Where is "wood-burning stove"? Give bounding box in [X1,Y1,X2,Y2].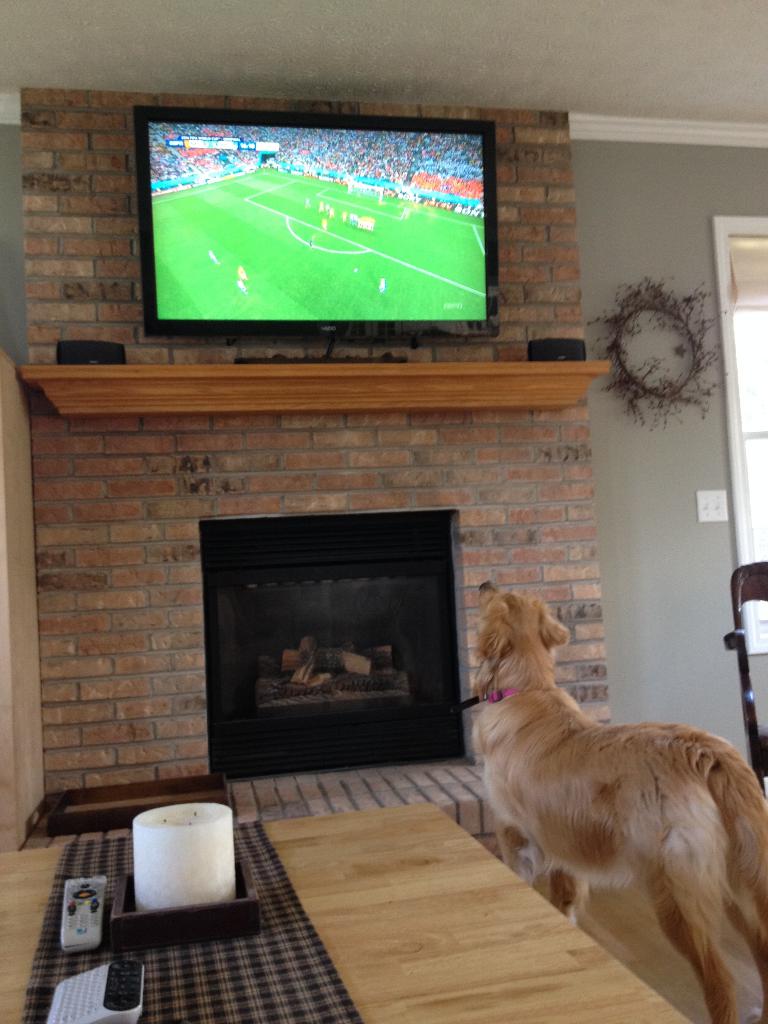
[203,511,460,784].
